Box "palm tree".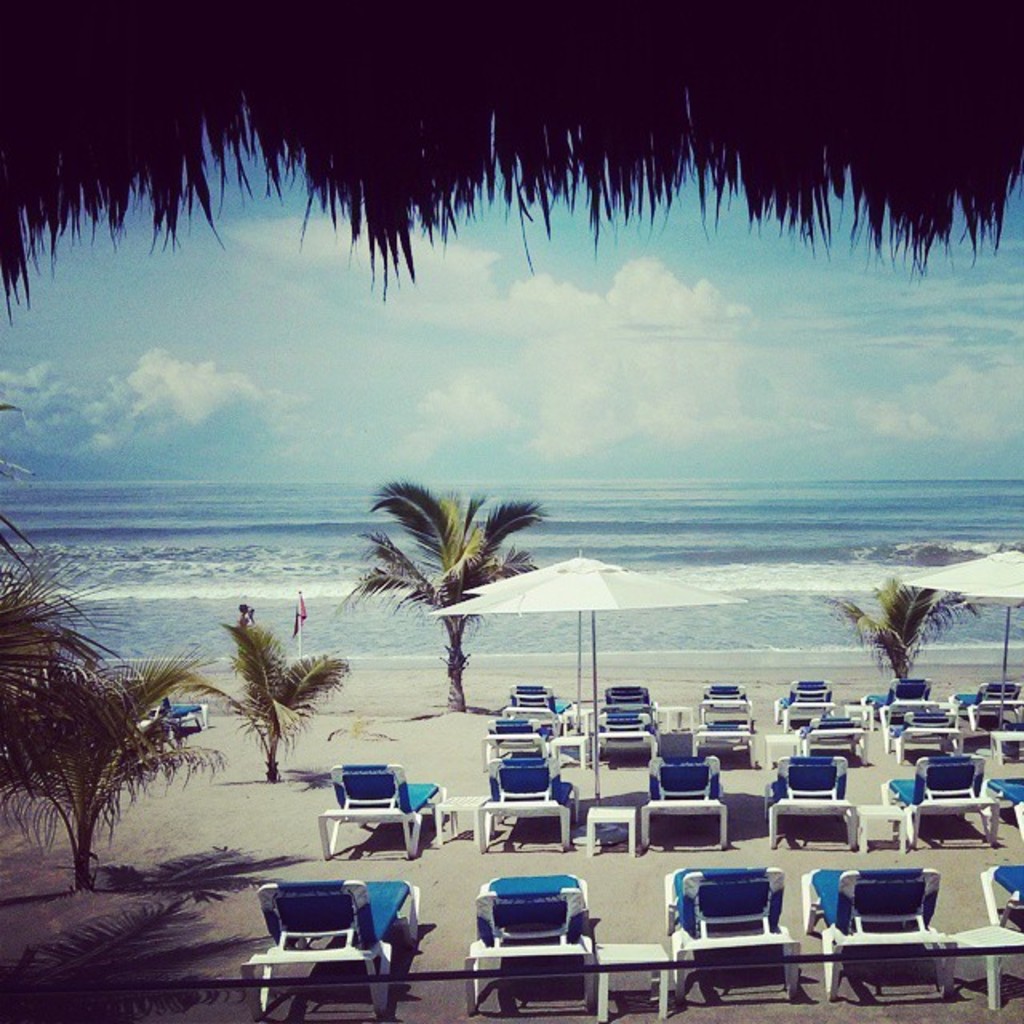
(left=0, top=582, right=82, bottom=717).
